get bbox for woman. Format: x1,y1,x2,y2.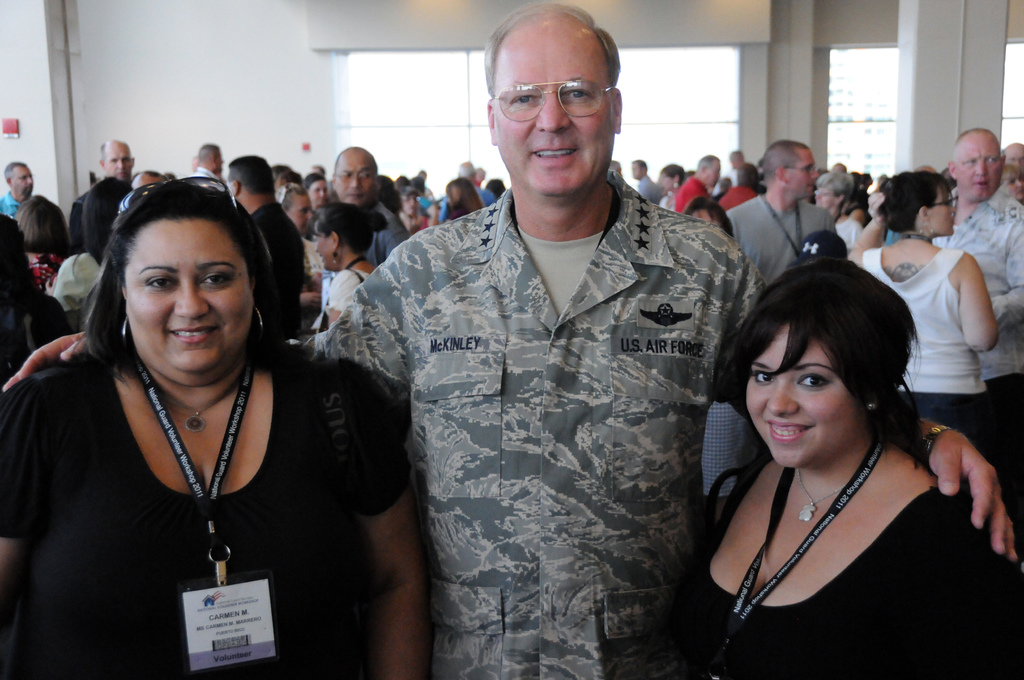
816,172,862,247.
